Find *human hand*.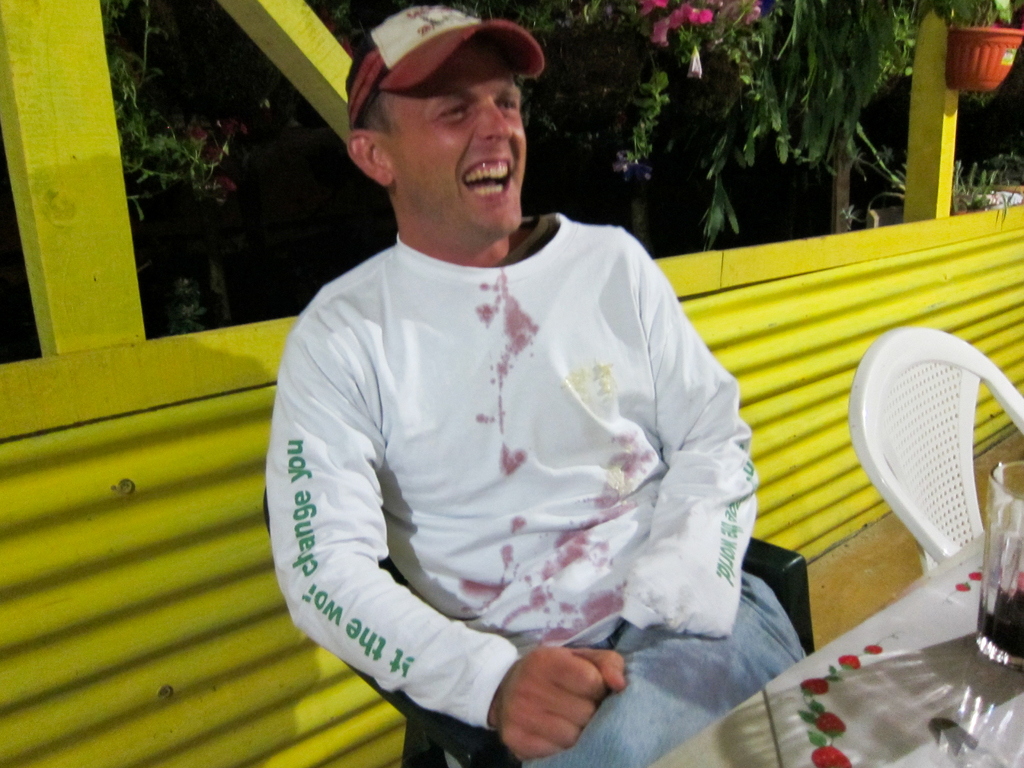
x1=504 y1=653 x2=636 y2=748.
